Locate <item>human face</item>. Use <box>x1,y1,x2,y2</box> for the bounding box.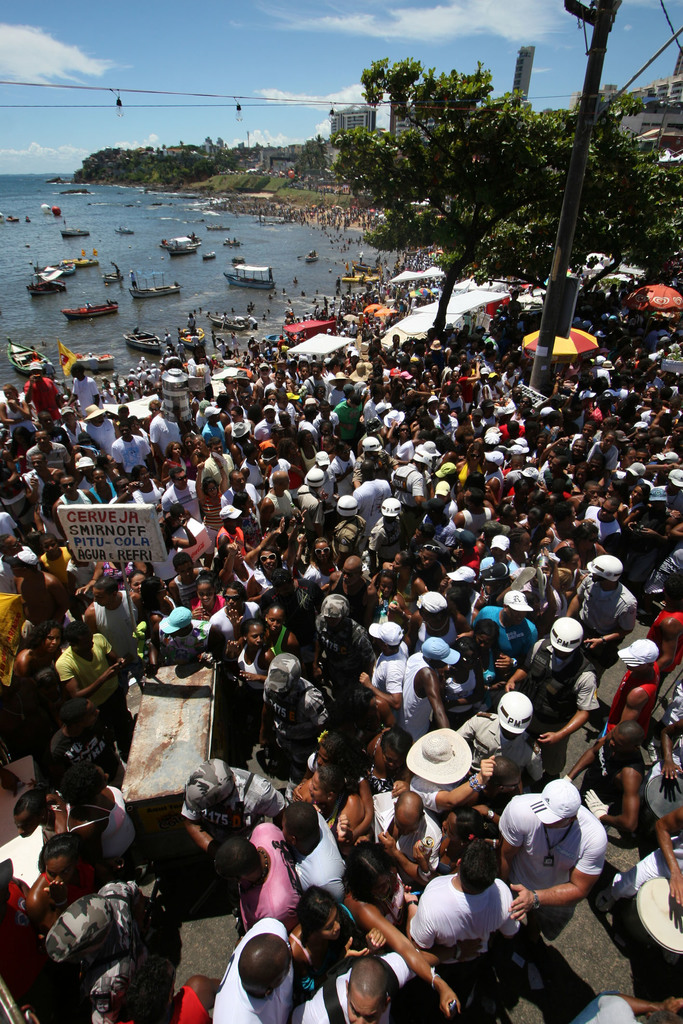
<box>389,555,401,571</box>.
